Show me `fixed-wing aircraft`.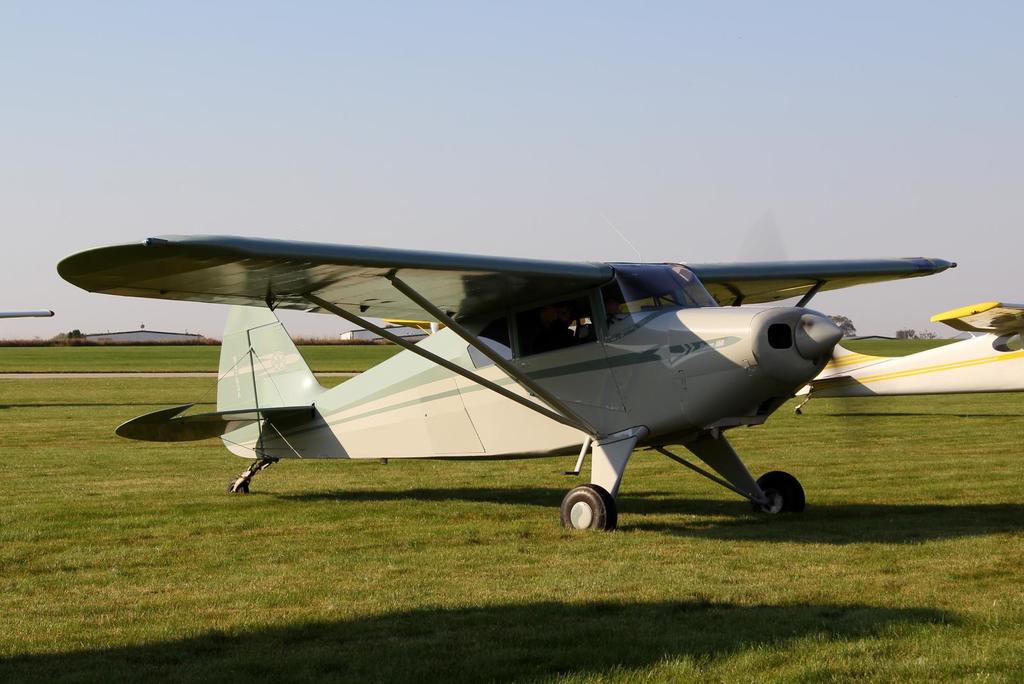
`fixed-wing aircraft` is here: locate(796, 293, 1023, 417).
